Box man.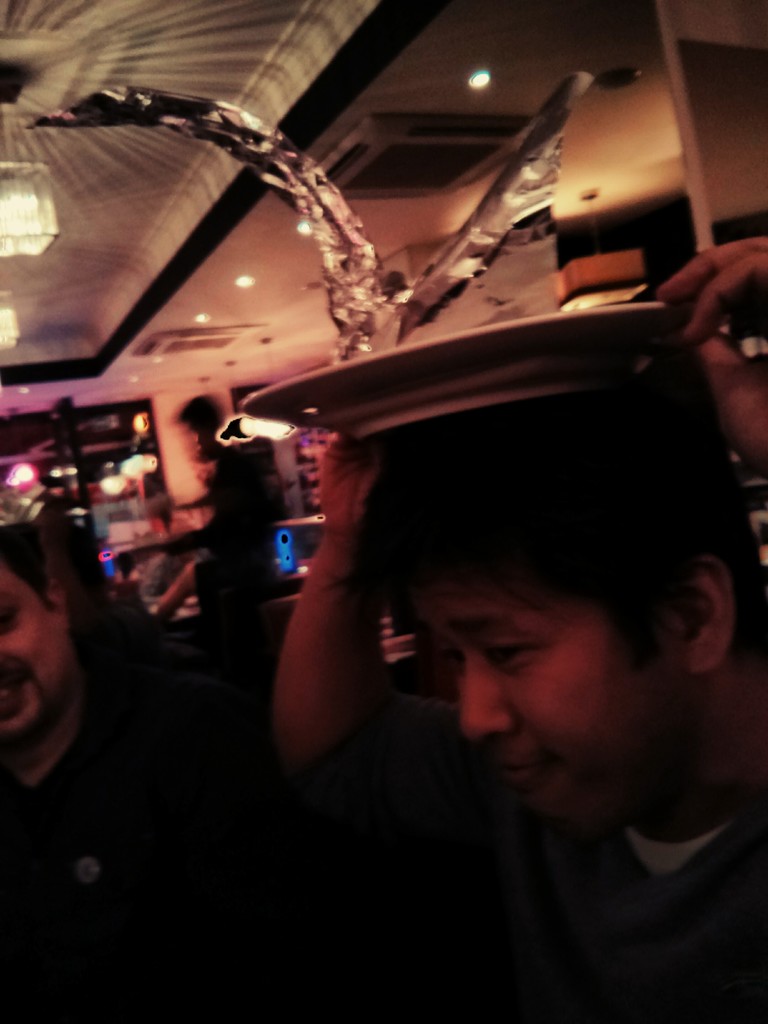
l=168, t=241, r=767, b=1000.
